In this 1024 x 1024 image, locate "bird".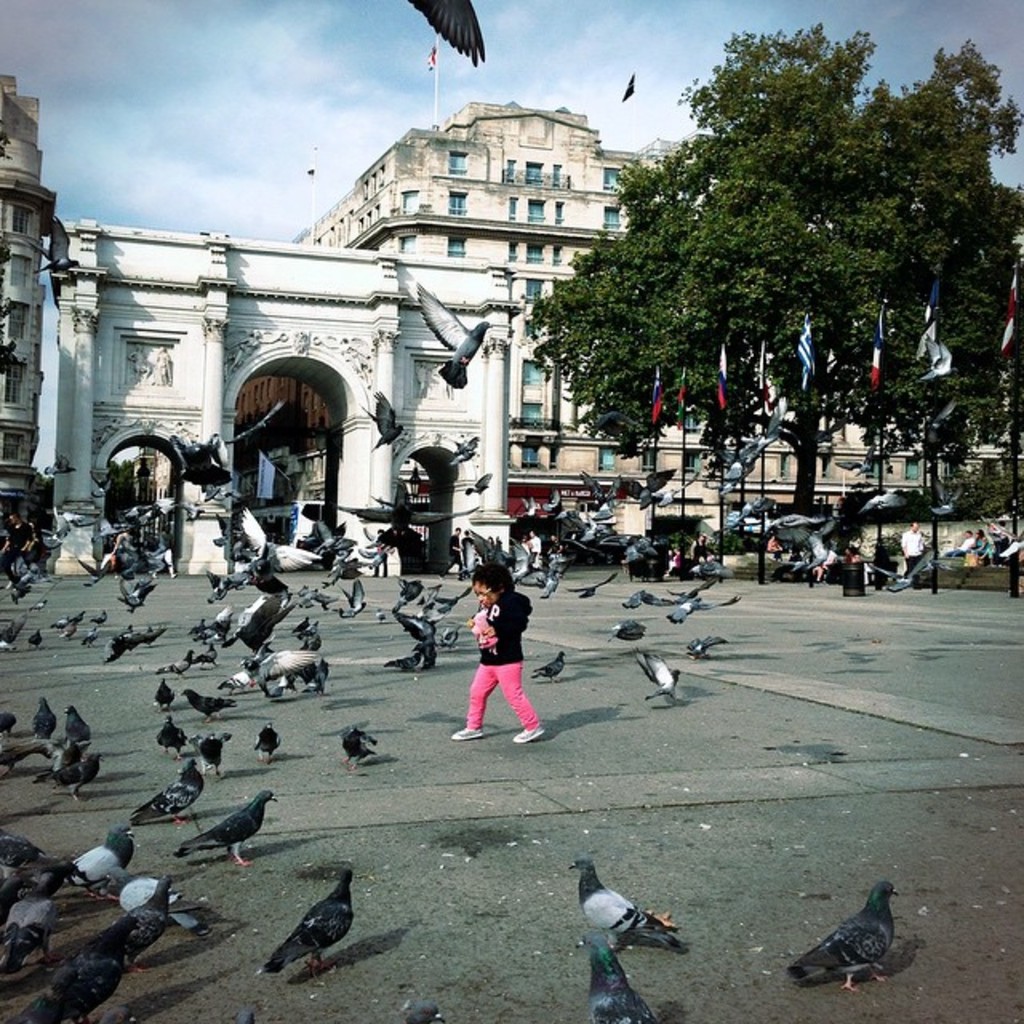
Bounding box: l=523, t=494, r=538, b=518.
